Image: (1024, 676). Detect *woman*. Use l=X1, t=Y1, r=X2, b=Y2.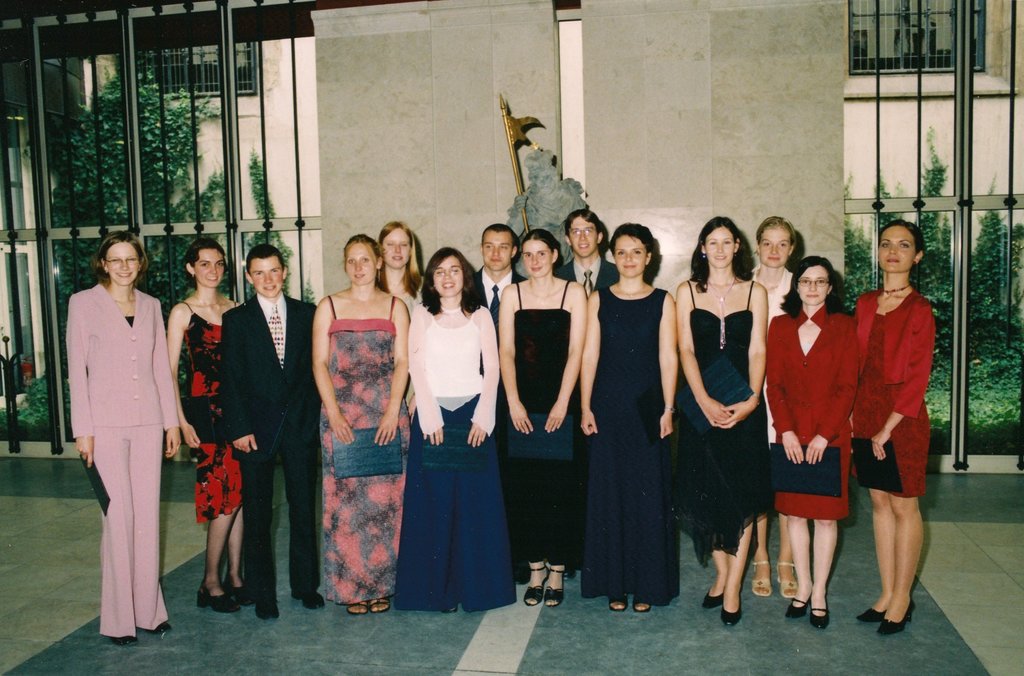
l=671, t=214, r=771, b=625.
